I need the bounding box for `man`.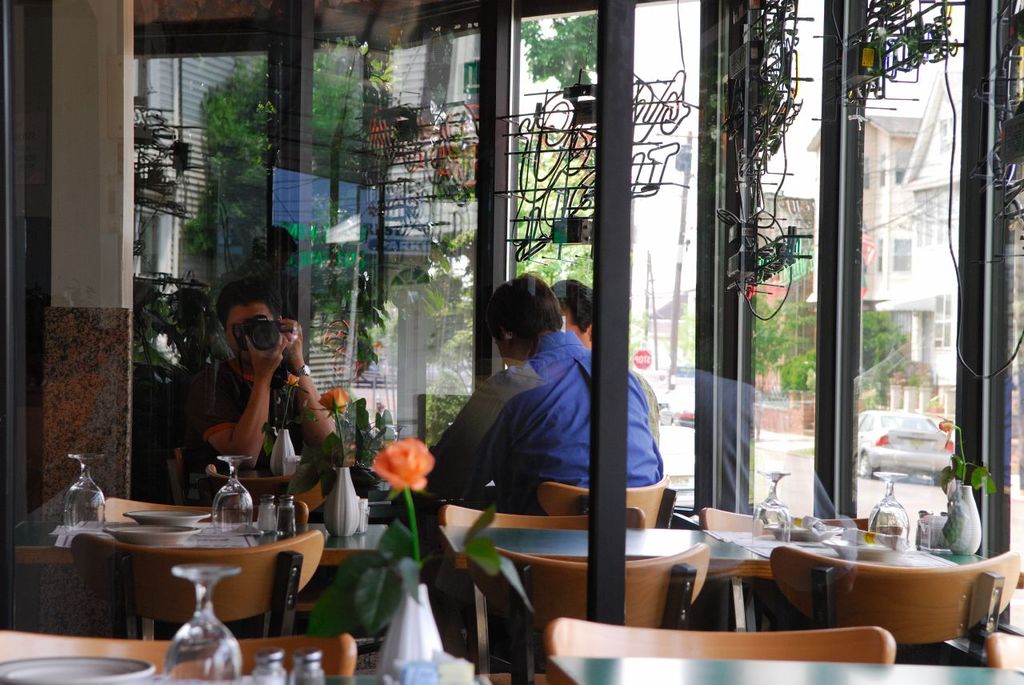
Here it is: 434 285 616 534.
